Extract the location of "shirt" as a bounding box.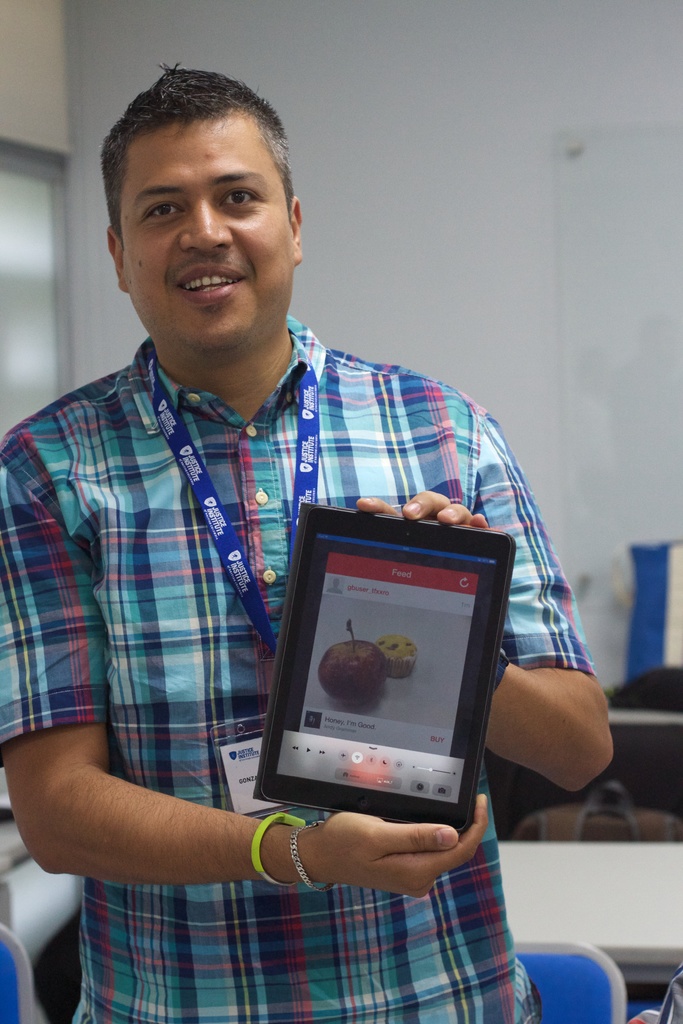
l=0, t=311, r=593, b=1023.
